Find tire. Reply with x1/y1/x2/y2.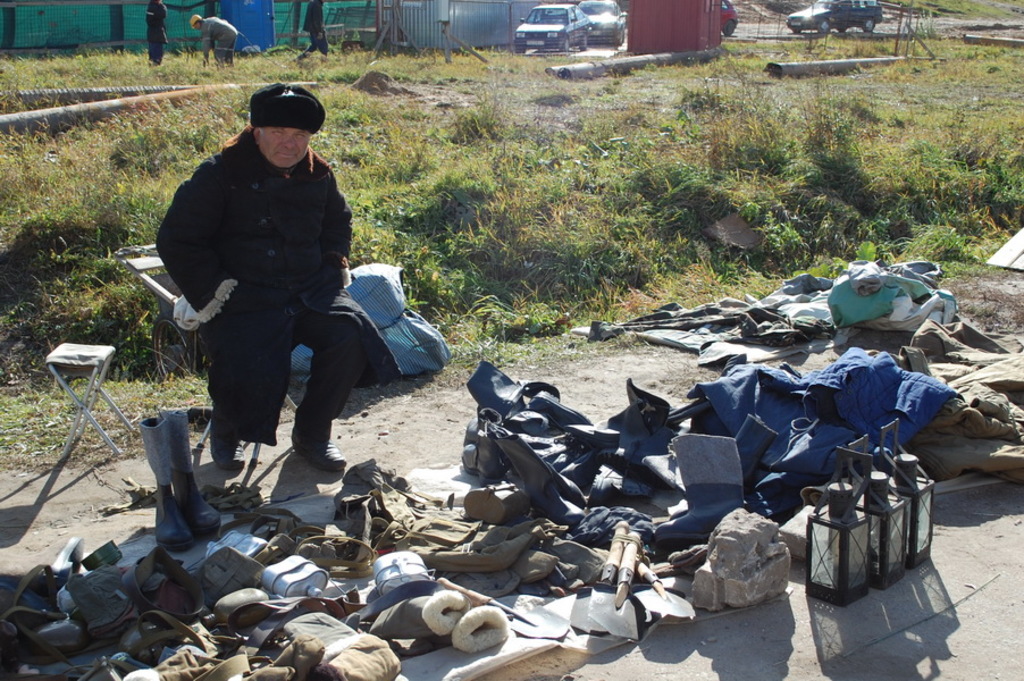
562/35/573/50.
